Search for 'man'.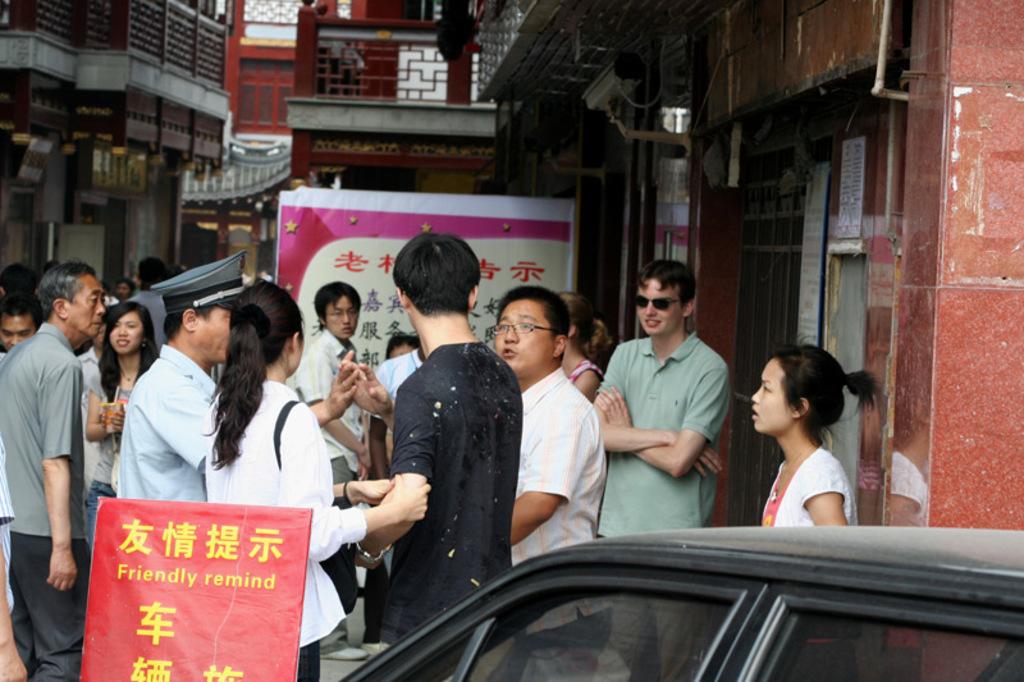
Found at rect(122, 256, 170, 335).
